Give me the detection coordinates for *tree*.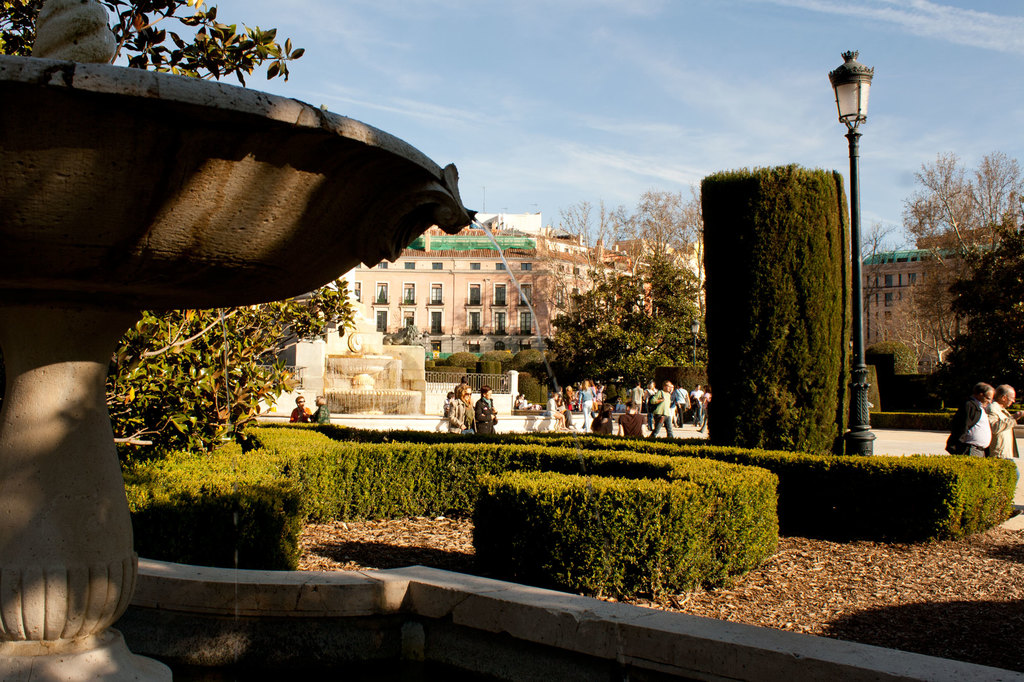
detection(901, 145, 1023, 276).
